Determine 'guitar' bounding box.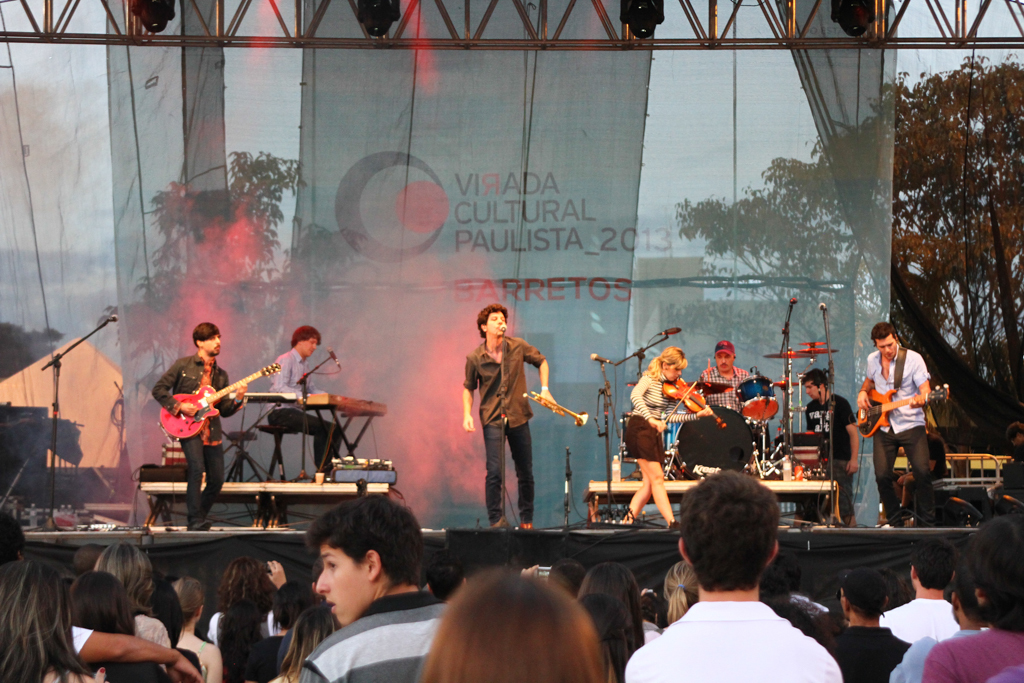
Determined: locate(156, 361, 283, 442).
